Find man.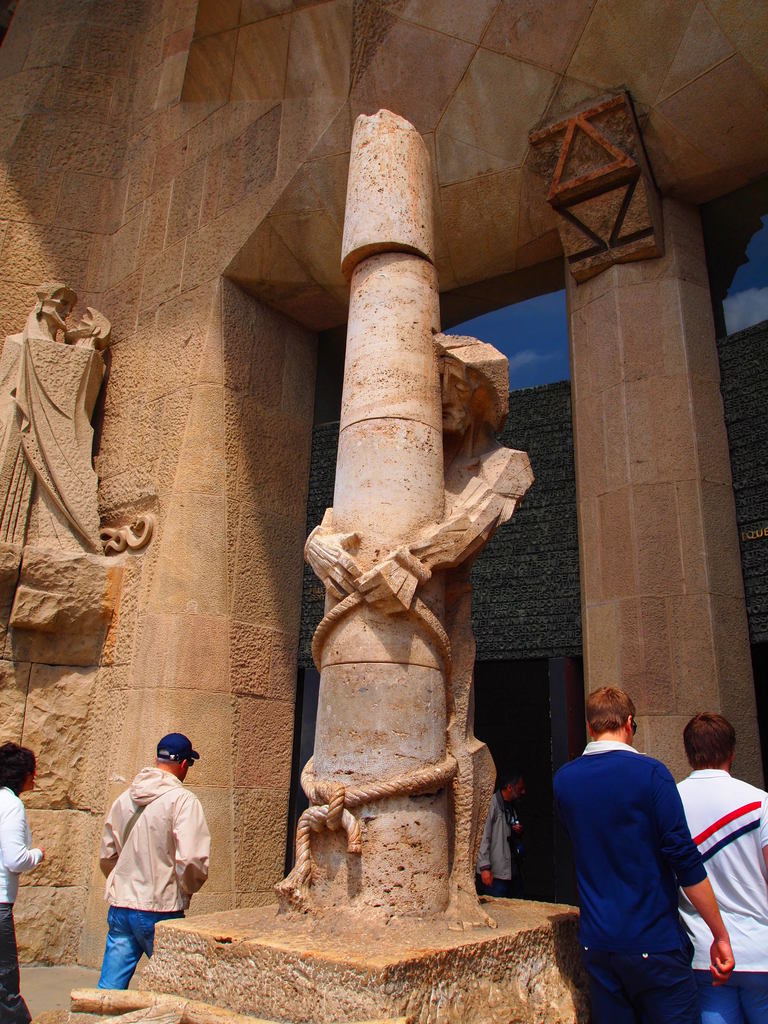
<region>94, 732, 218, 988</region>.
